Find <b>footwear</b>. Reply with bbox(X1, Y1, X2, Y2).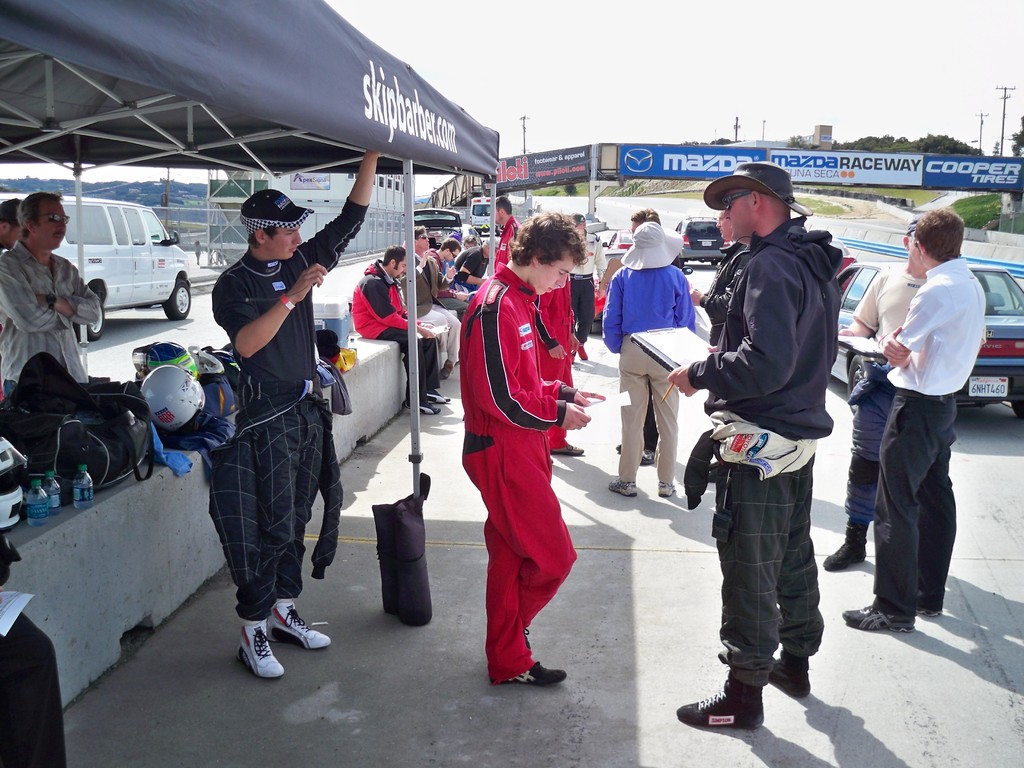
bbox(402, 399, 433, 414).
